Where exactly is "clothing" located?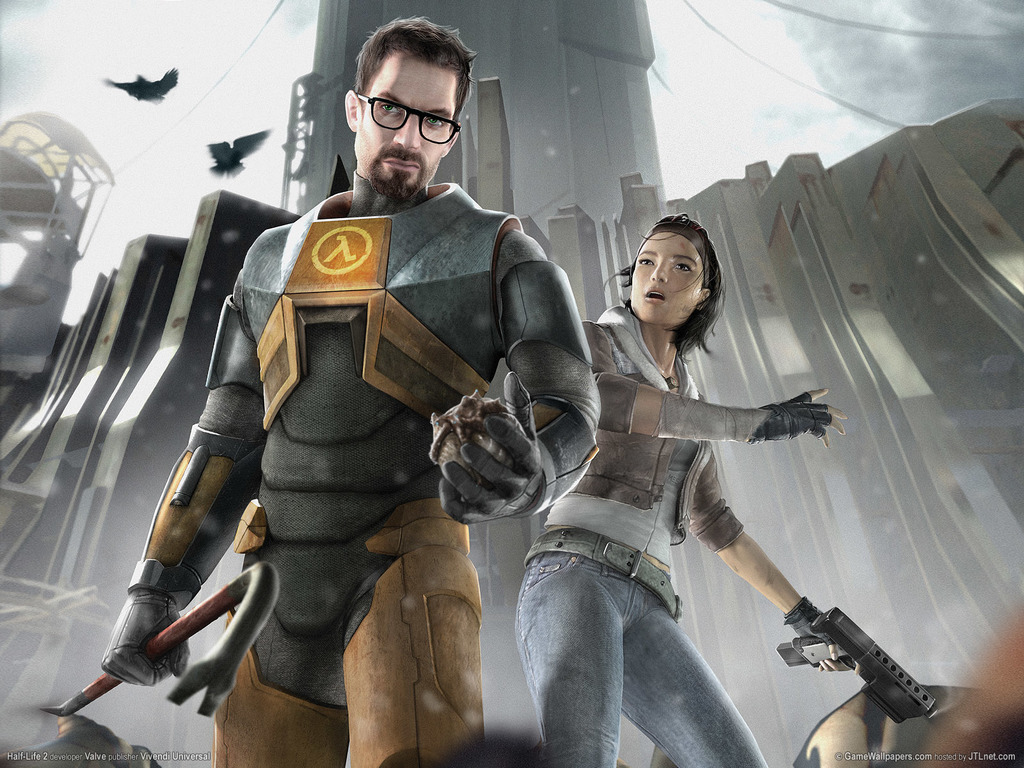
Its bounding box is rect(95, 185, 588, 767).
